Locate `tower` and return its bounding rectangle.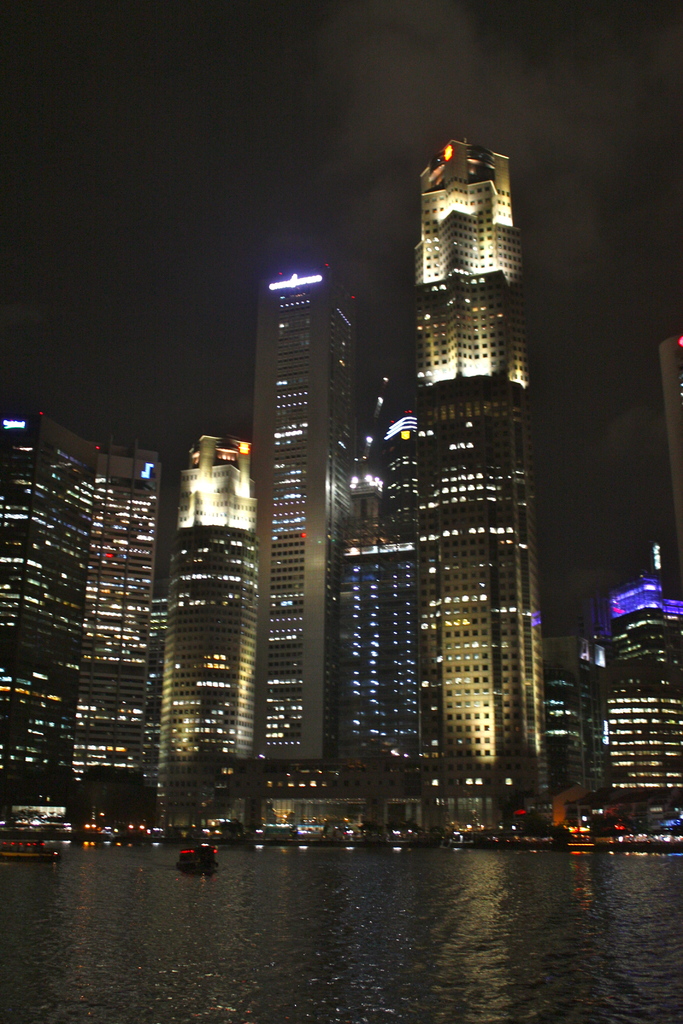
{"left": 413, "top": 136, "right": 543, "bottom": 835}.
